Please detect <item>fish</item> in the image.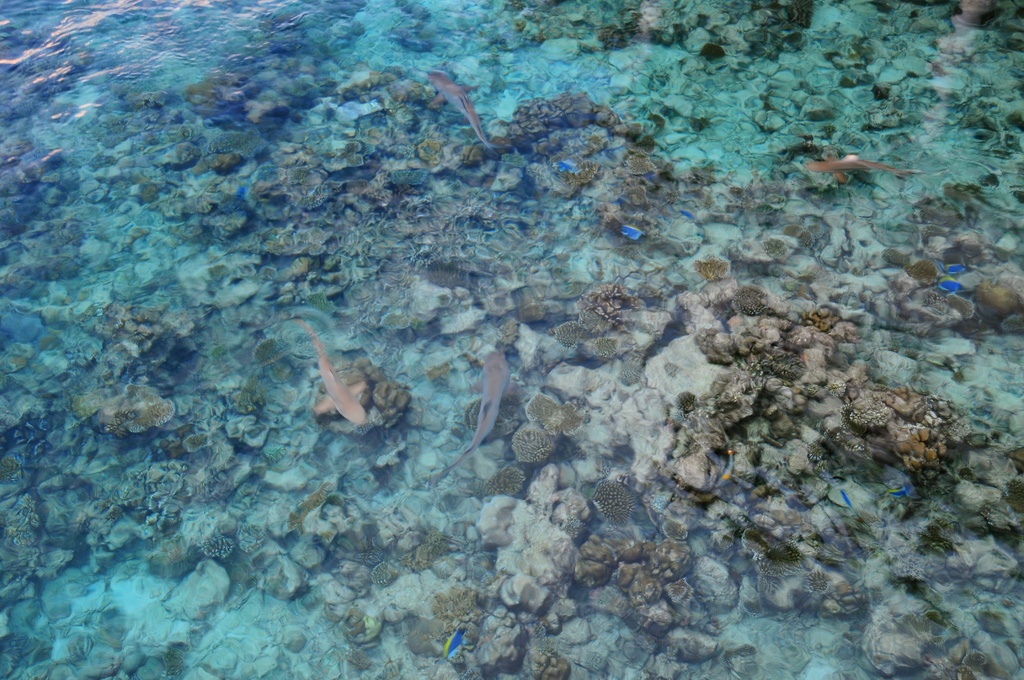
BBox(800, 144, 913, 187).
